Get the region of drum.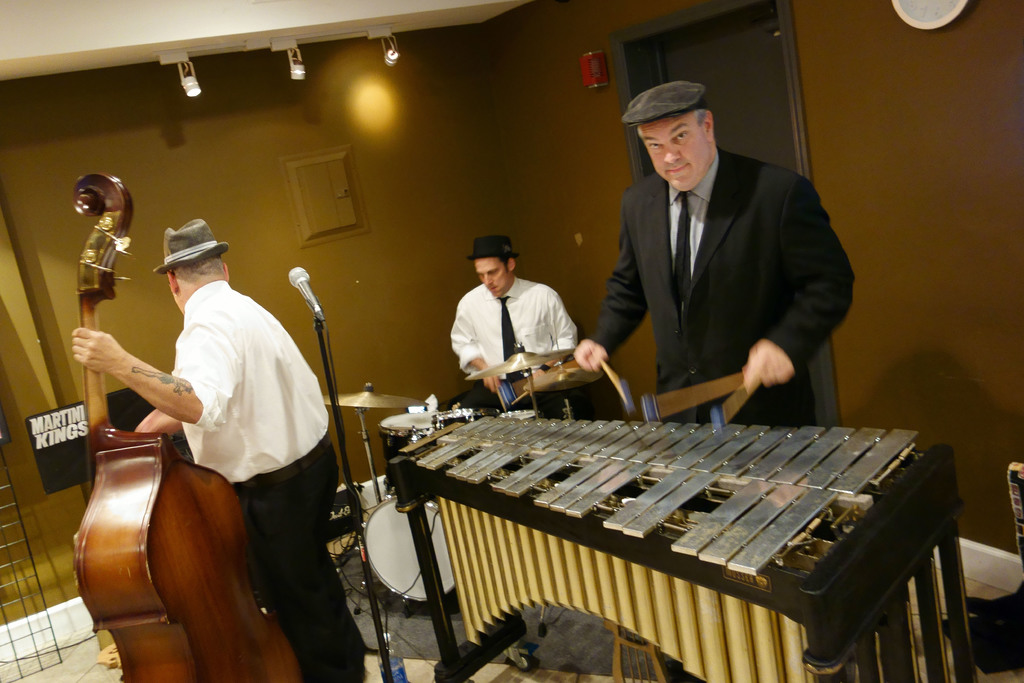
(x1=375, y1=410, x2=437, y2=497).
